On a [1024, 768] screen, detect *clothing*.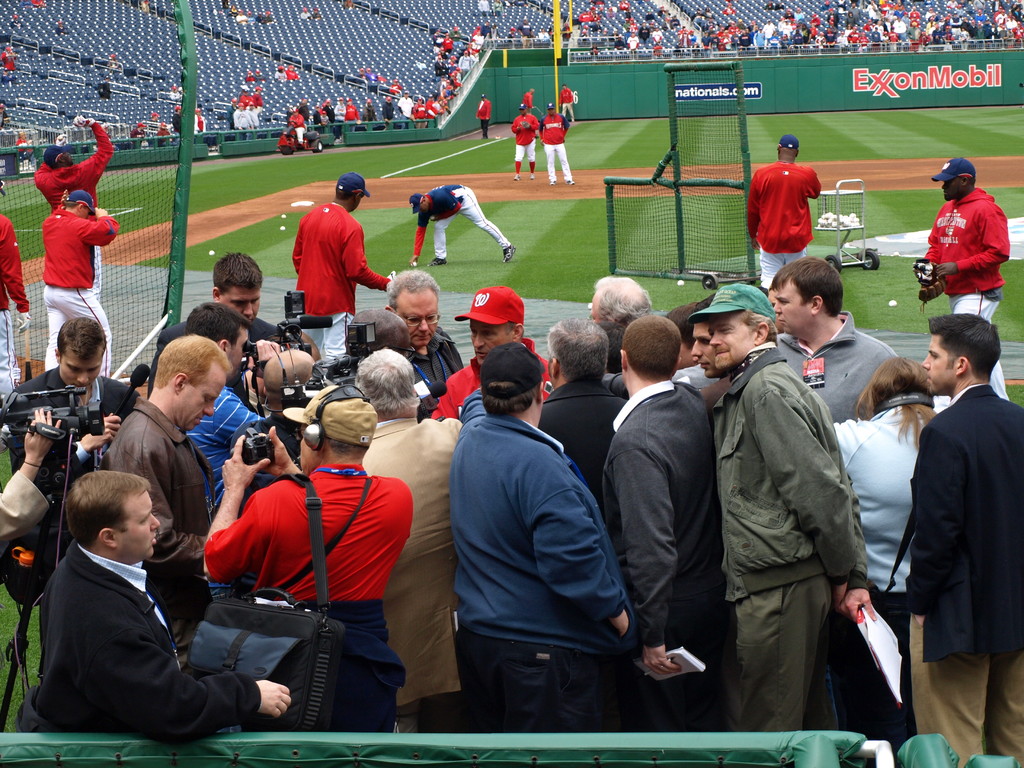
pyautogui.locateOnScreen(230, 11, 239, 17).
